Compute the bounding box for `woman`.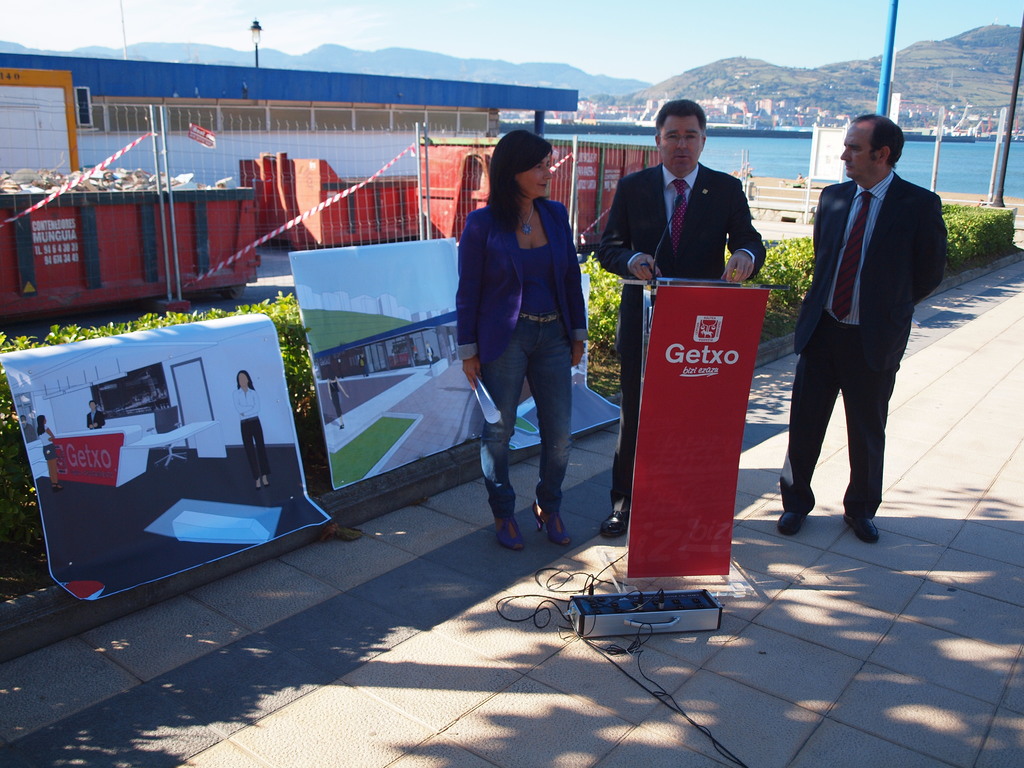
[38,415,59,490].
